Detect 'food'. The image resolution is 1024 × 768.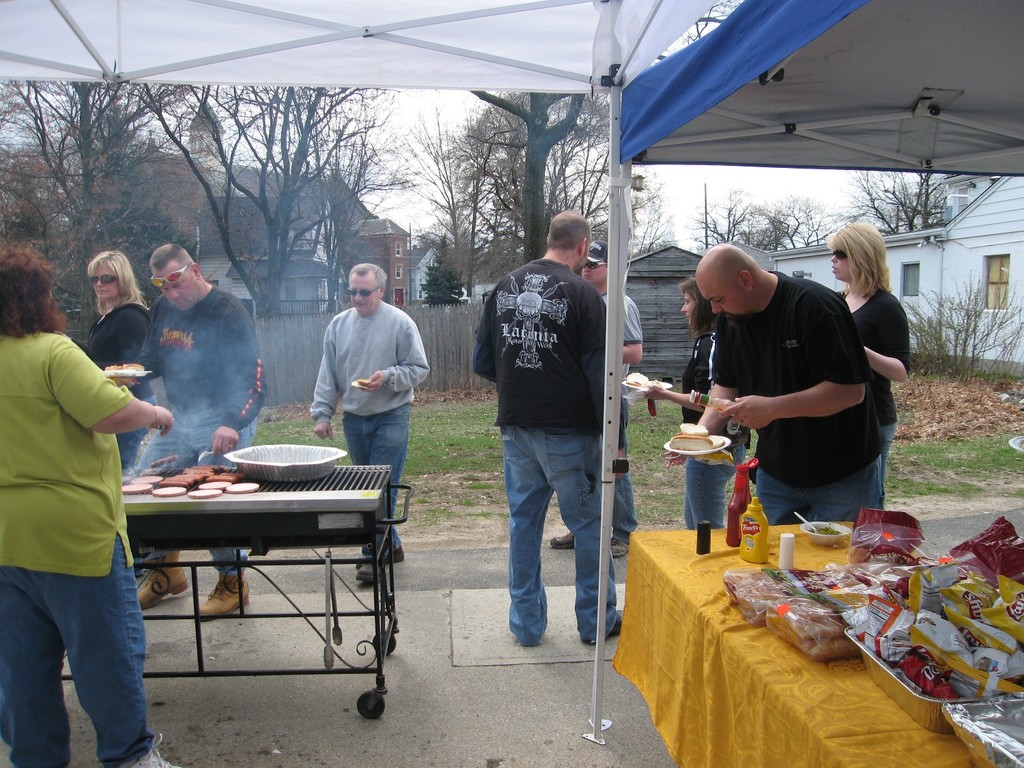
crop(119, 483, 154, 497).
